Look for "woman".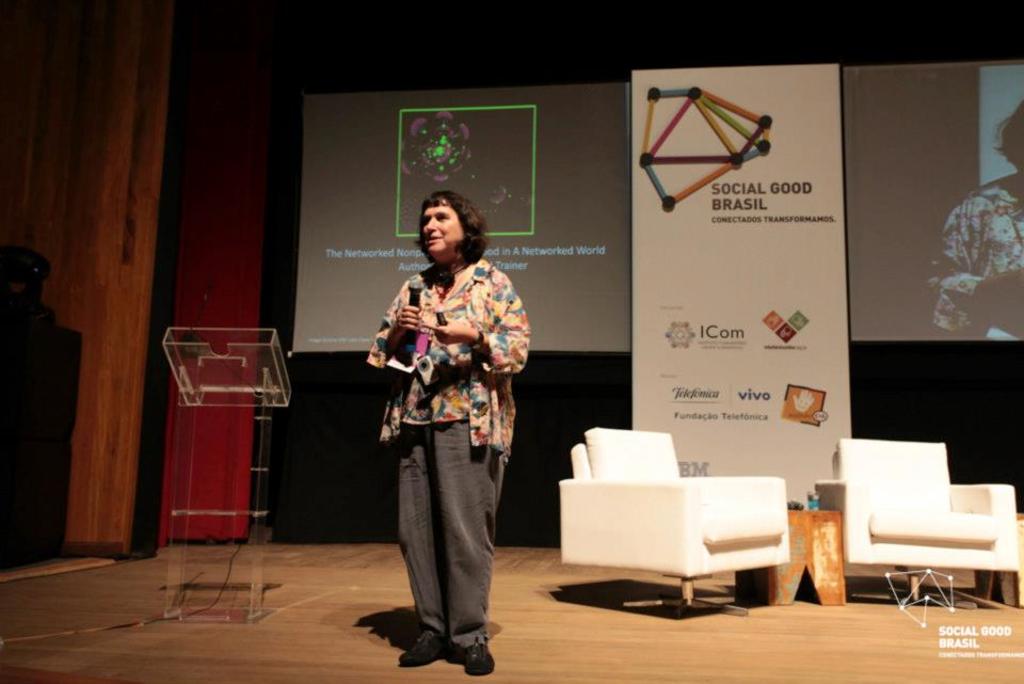
Found: locate(369, 166, 514, 683).
